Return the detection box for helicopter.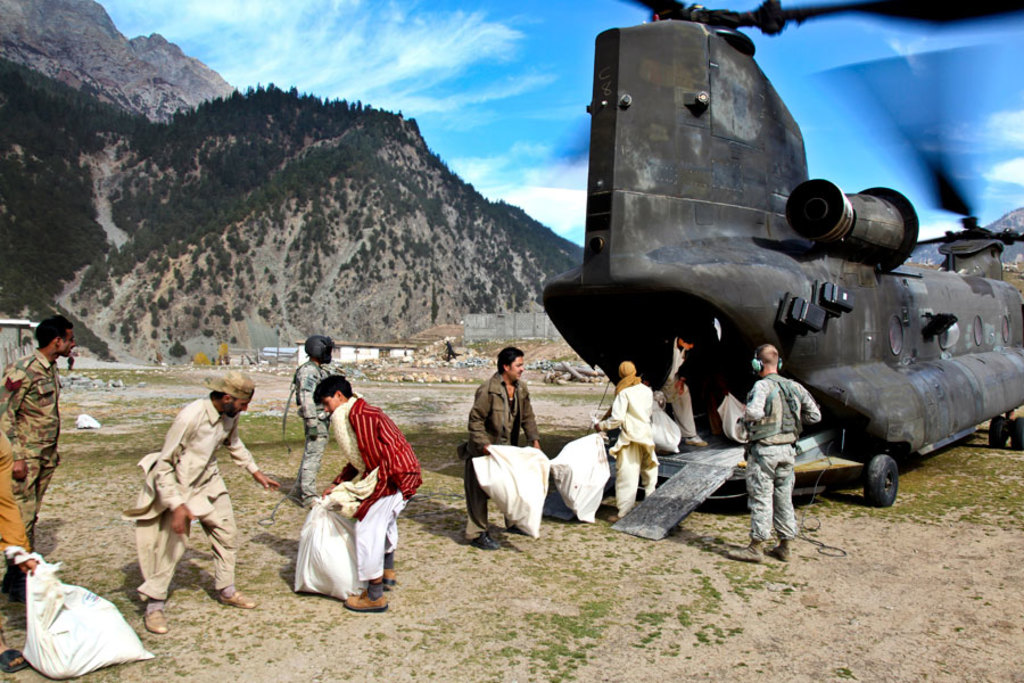
detection(543, 0, 1023, 542).
